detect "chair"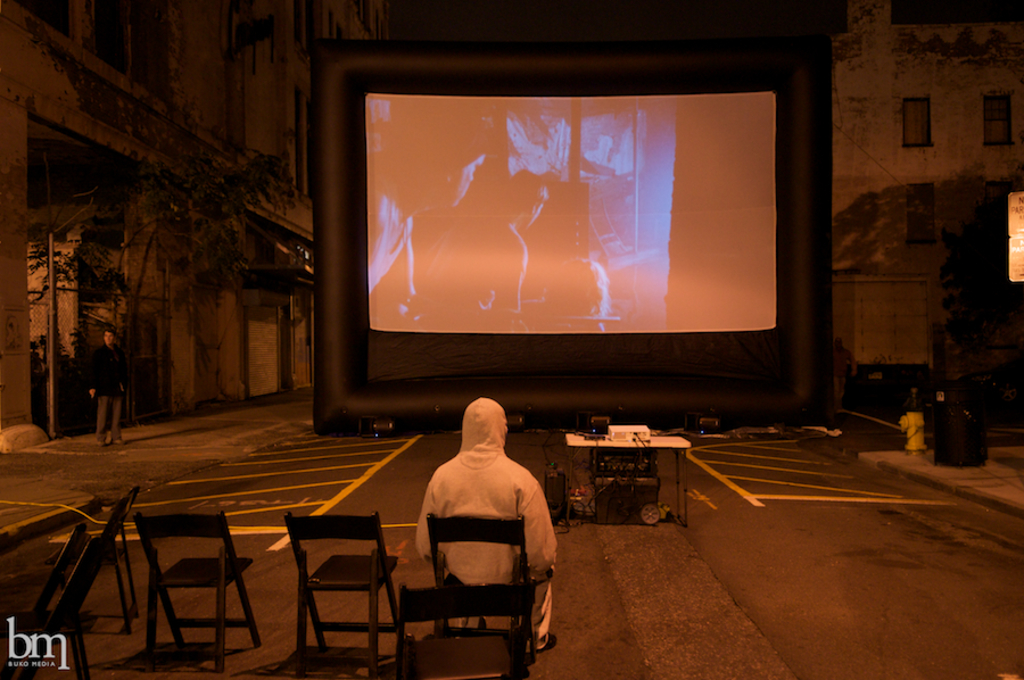
{"left": 278, "top": 516, "right": 403, "bottom": 679}
